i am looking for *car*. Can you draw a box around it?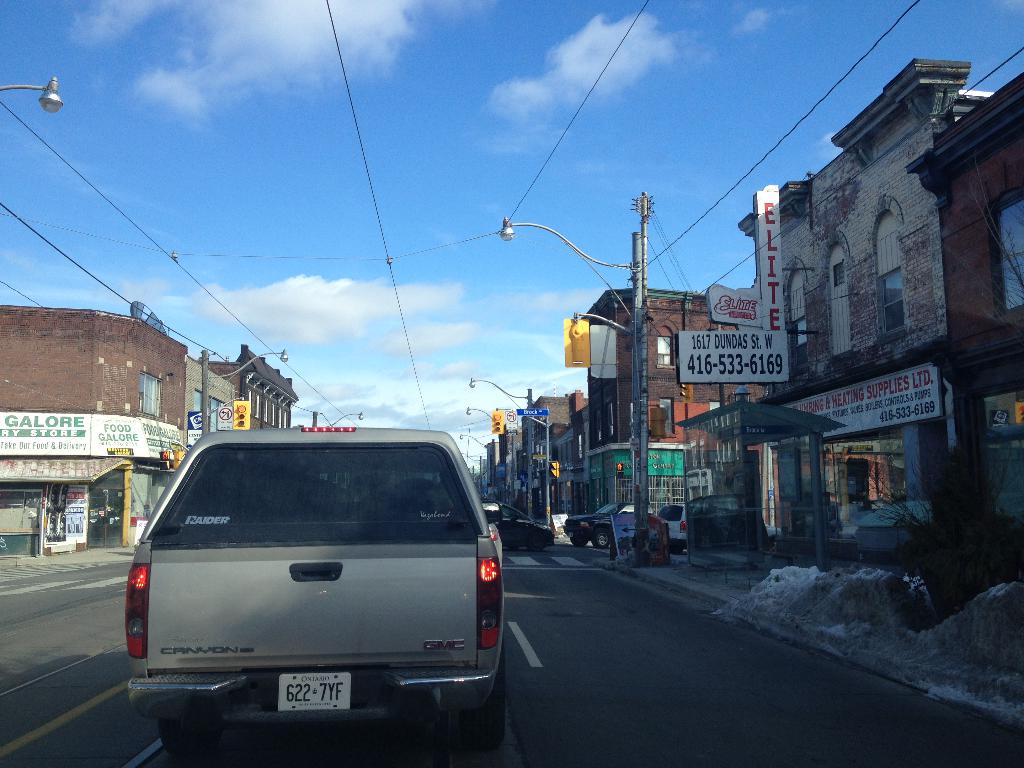
Sure, the bounding box is <box>566,500,625,547</box>.
